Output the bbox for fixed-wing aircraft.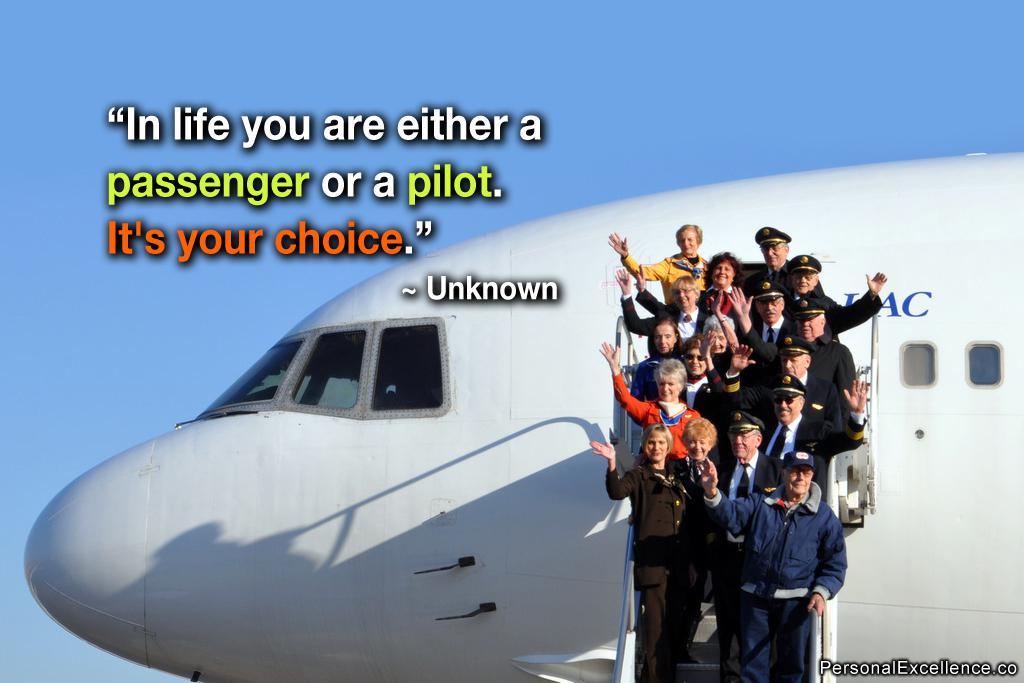
[17, 140, 1023, 682].
